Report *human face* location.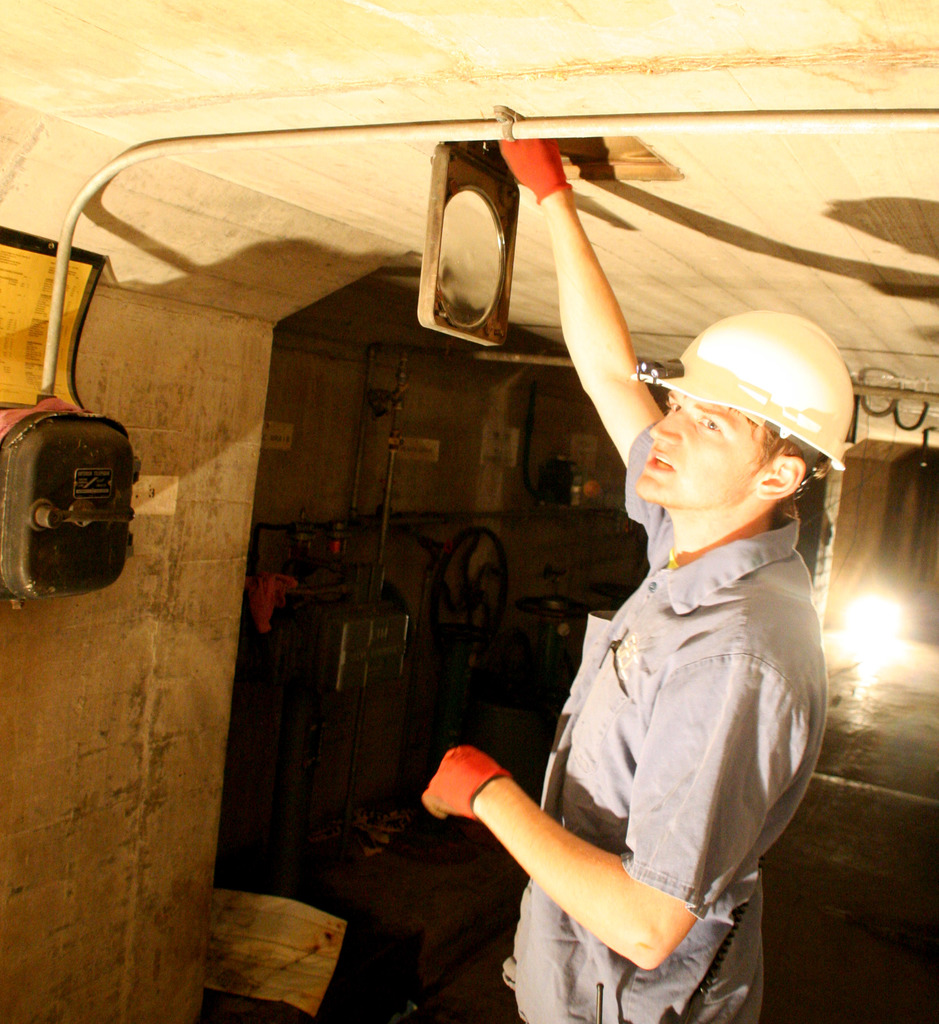
Report: [x1=631, y1=397, x2=769, y2=516].
